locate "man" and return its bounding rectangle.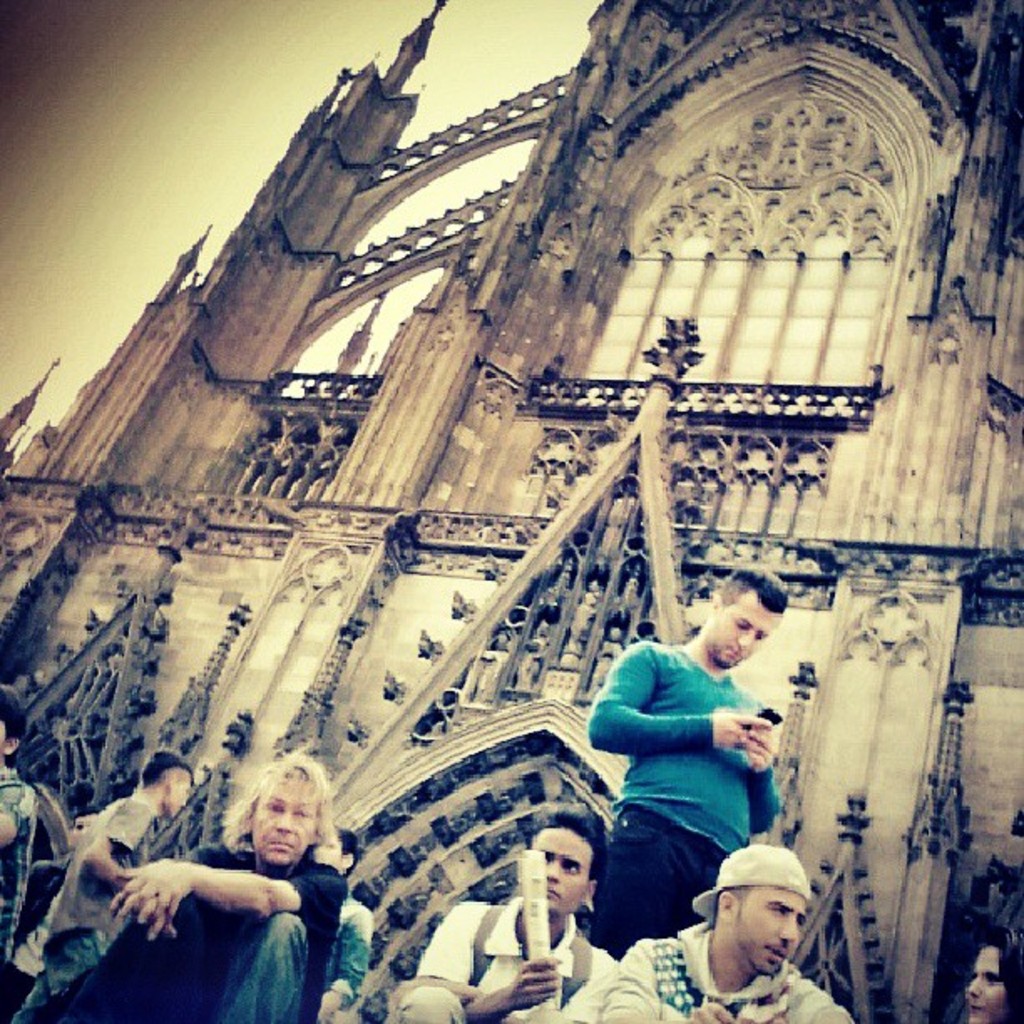
rect(25, 746, 351, 1022).
